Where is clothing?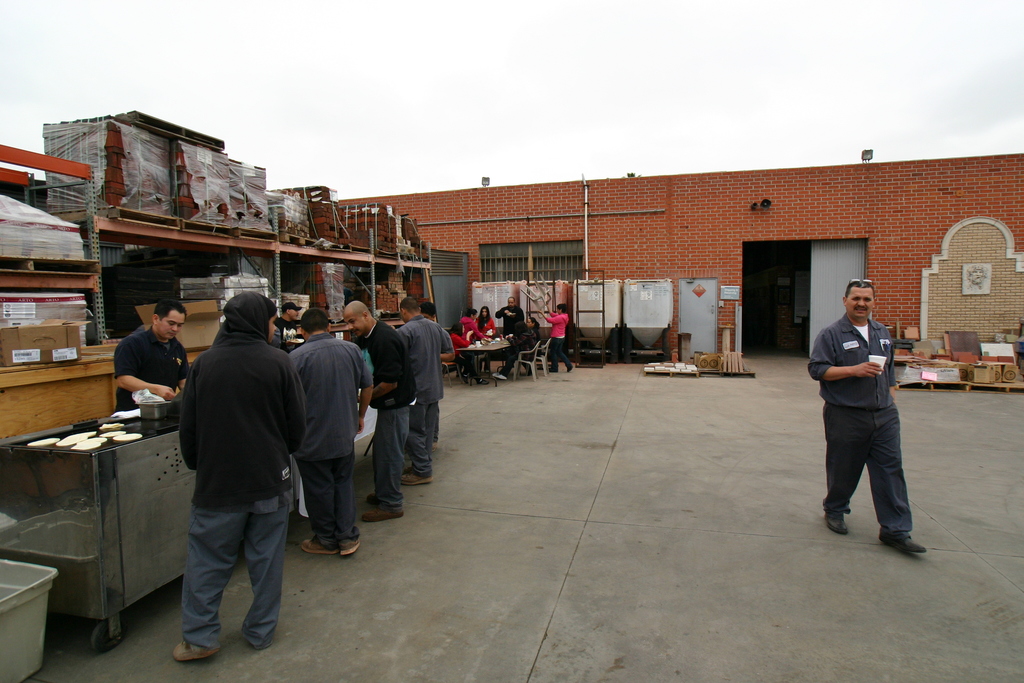
rect(820, 286, 922, 534).
